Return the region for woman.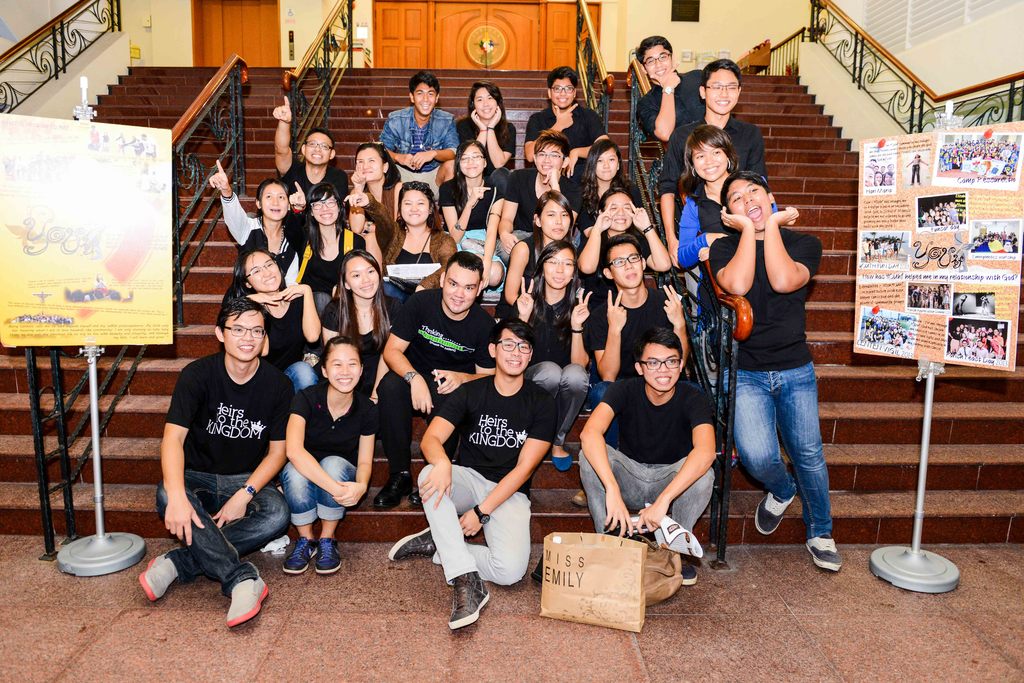
bbox=[451, 83, 519, 169].
